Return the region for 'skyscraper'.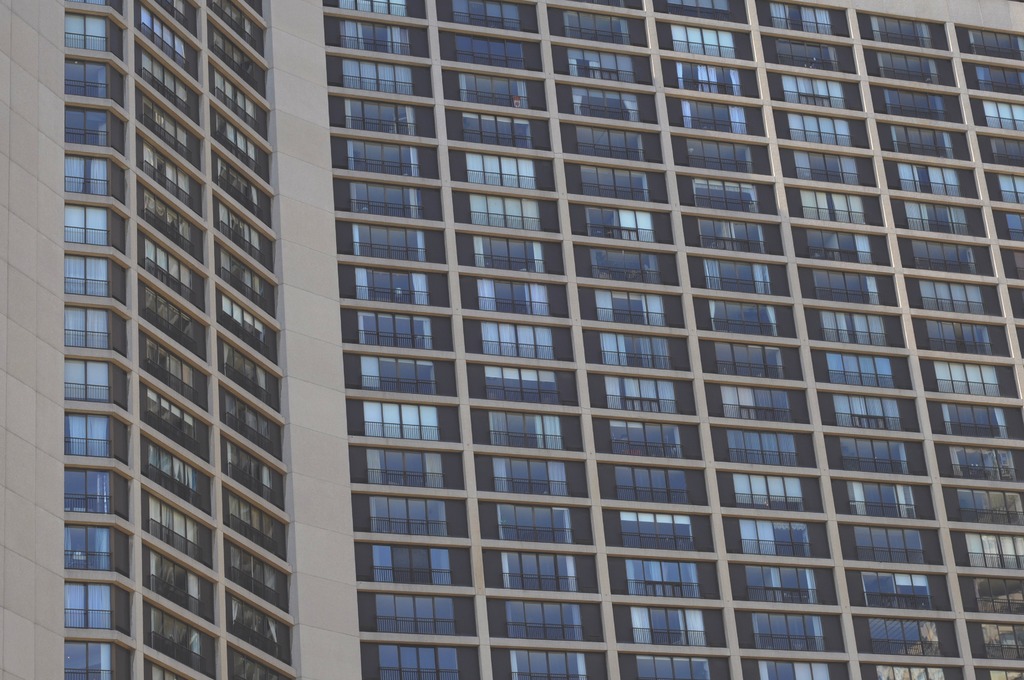
left=38, top=24, right=1023, bottom=676.
